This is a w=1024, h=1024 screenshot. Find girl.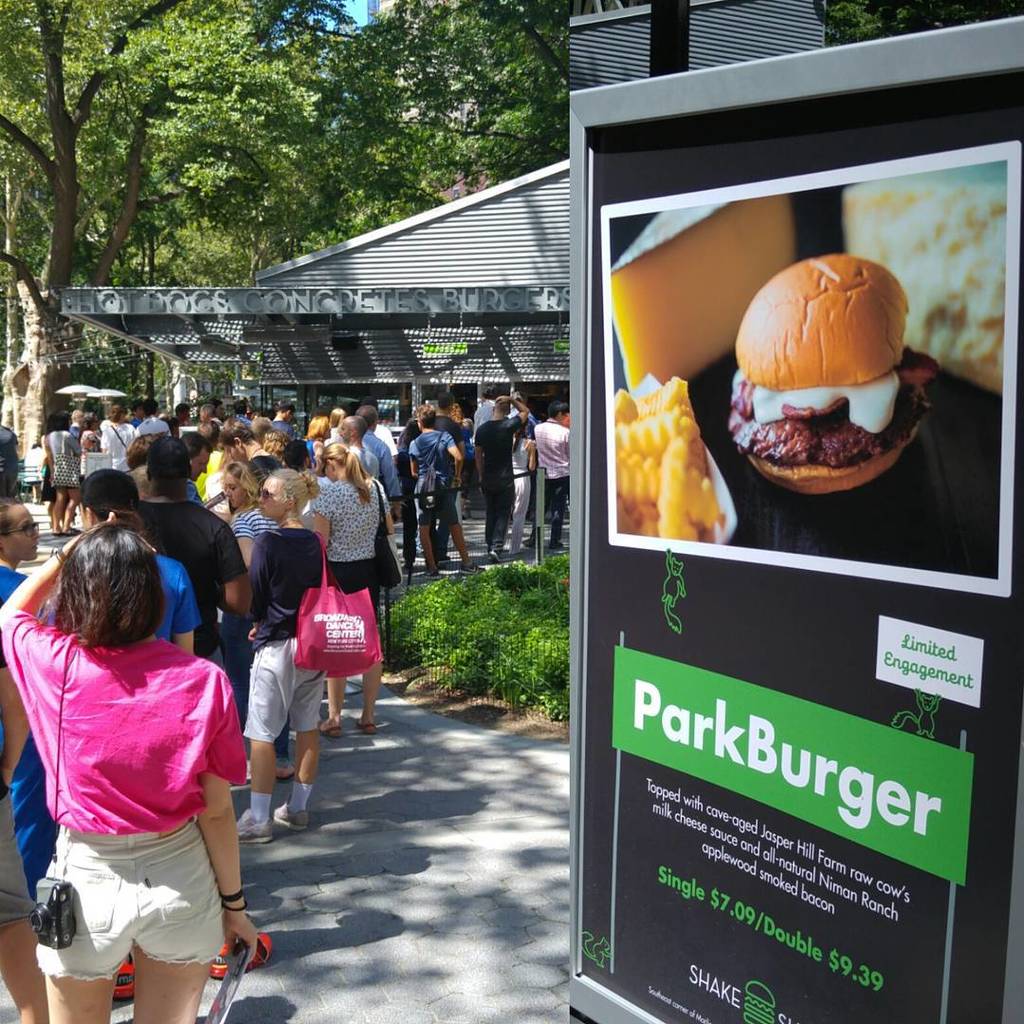
Bounding box: Rect(54, 409, 82, 537).
